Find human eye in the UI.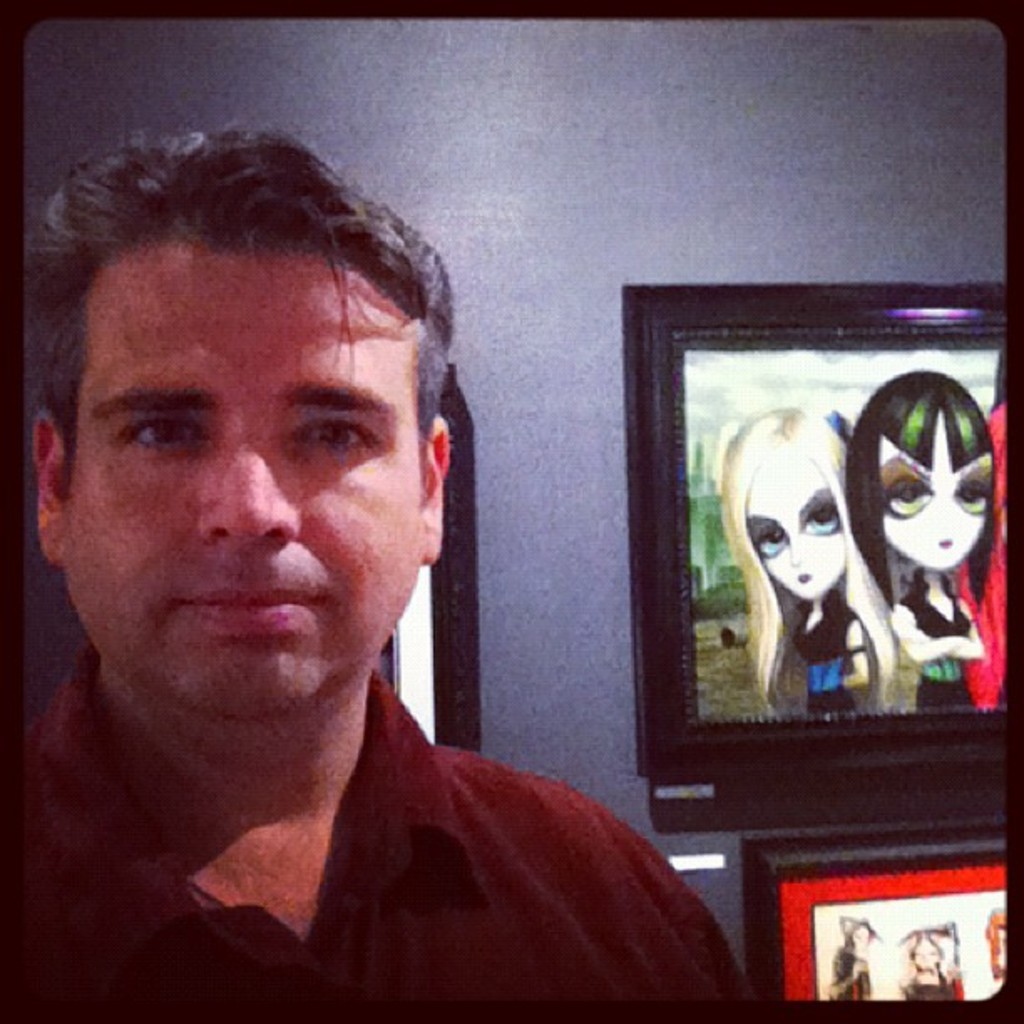
UI element at 806:504:840:535.
